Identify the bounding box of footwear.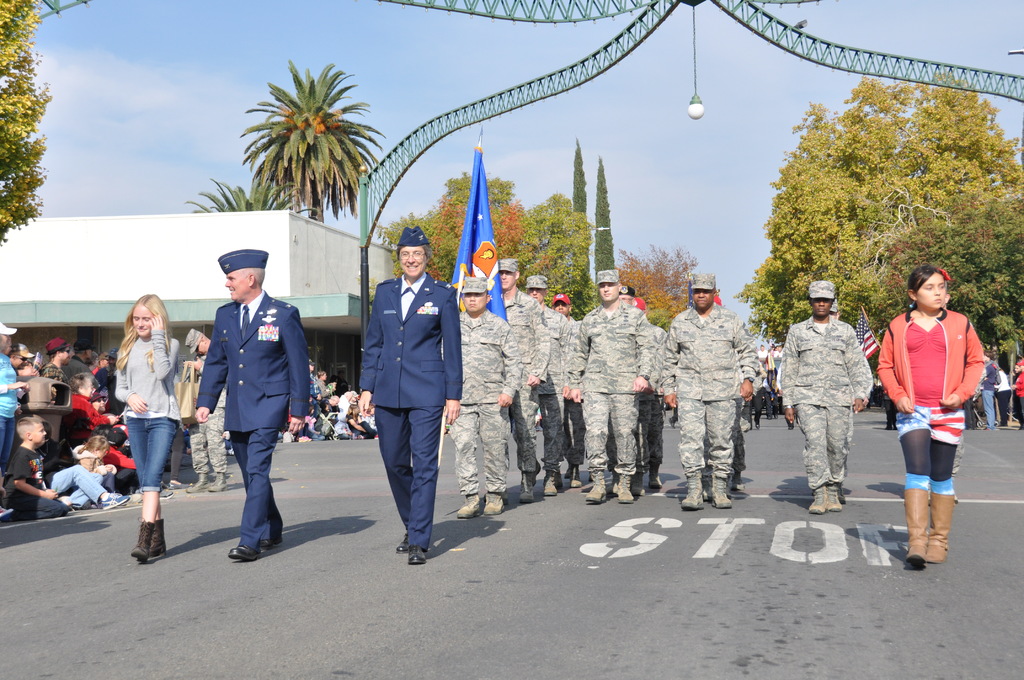
[408, 546, 431, 567].
